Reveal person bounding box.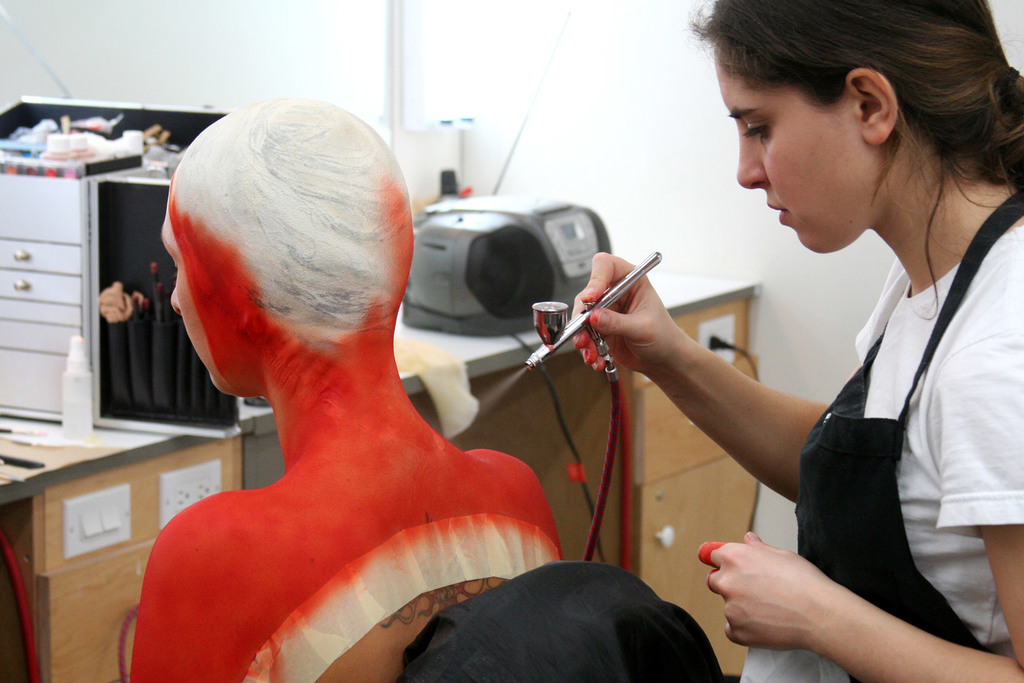
Revealed: <region>524, 23, 990, 682</region>.
